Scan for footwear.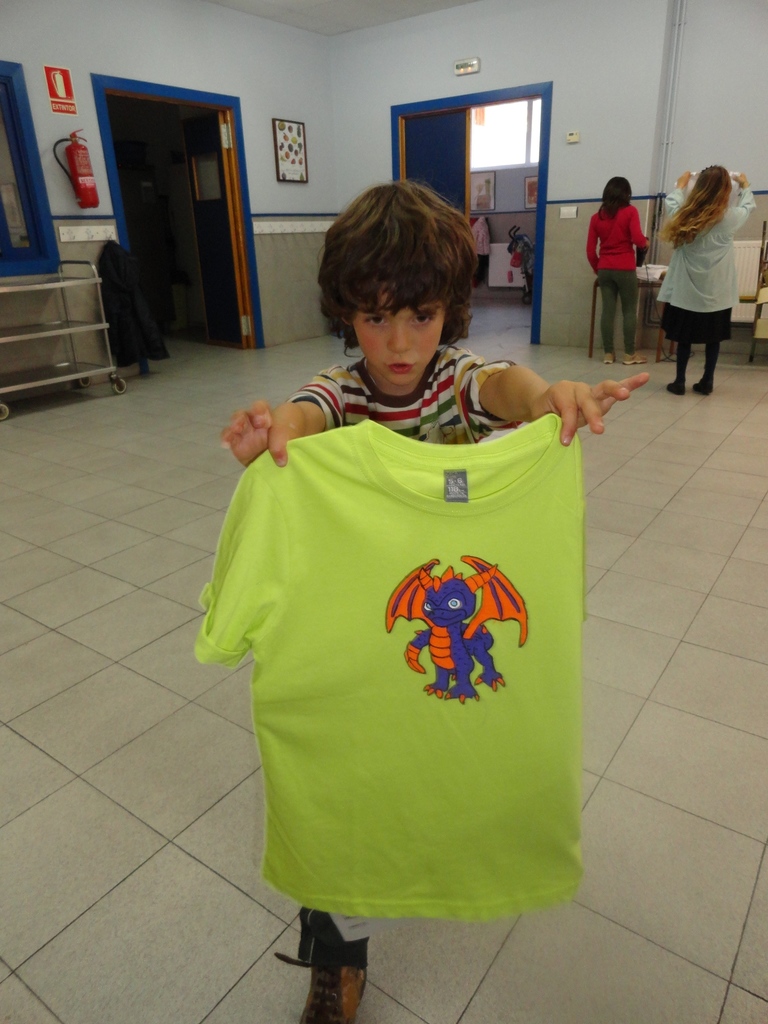
Scan result: pyautogui.locateOnScreen(604, 354, 611, 368).
